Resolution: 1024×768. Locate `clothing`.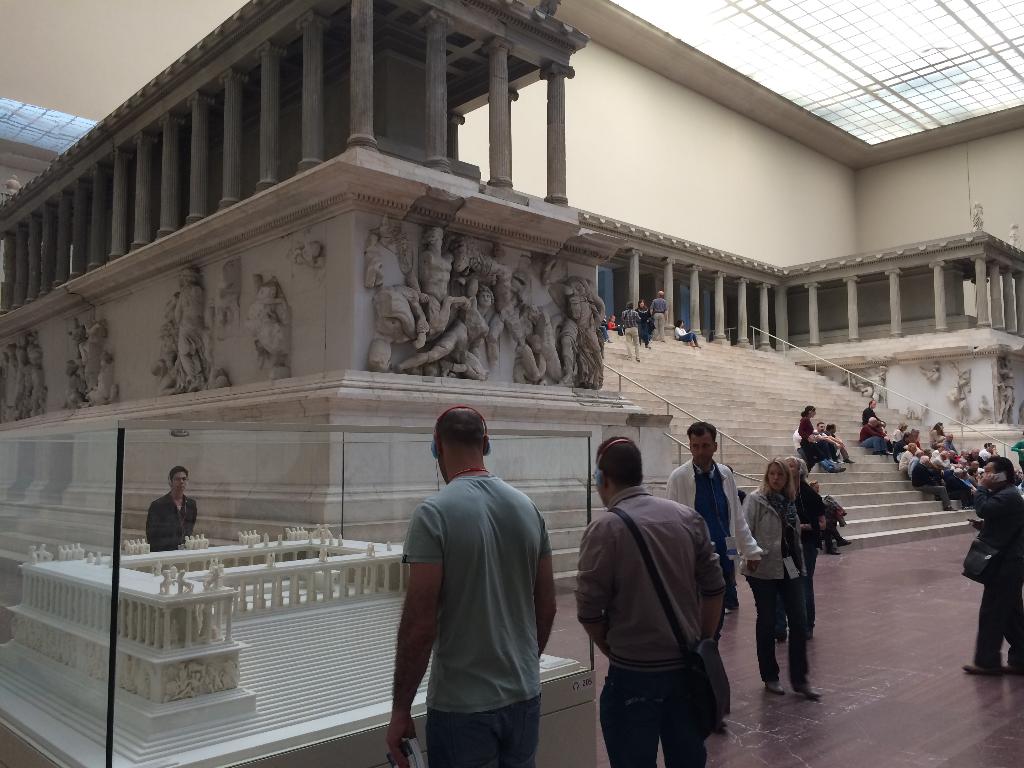
621/309/641/355.
